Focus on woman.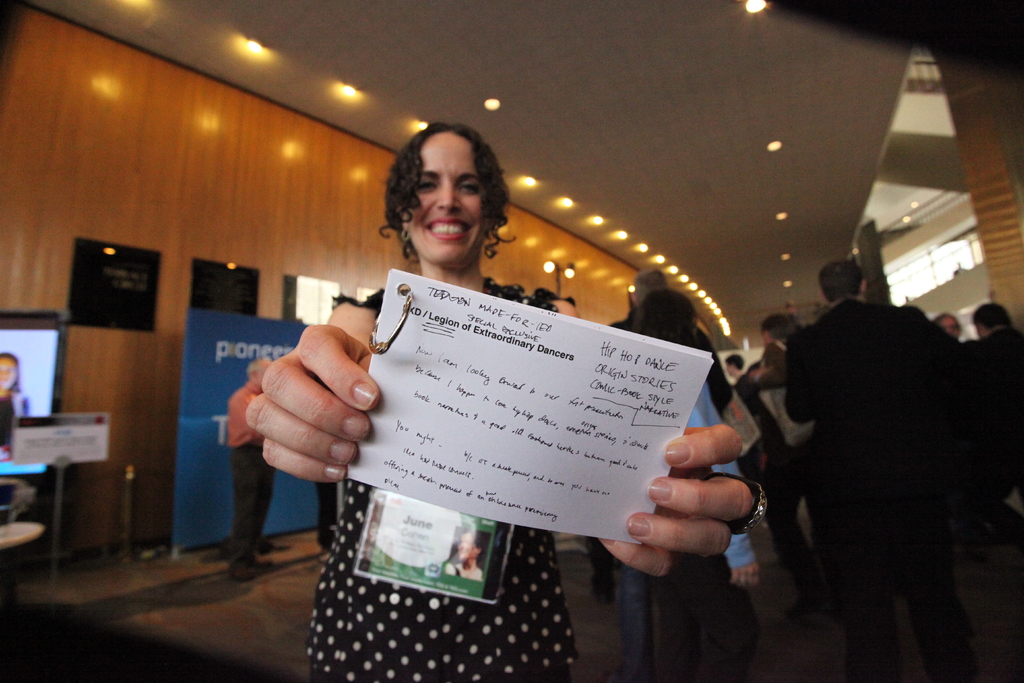
Focused at 444/531/483/579.
